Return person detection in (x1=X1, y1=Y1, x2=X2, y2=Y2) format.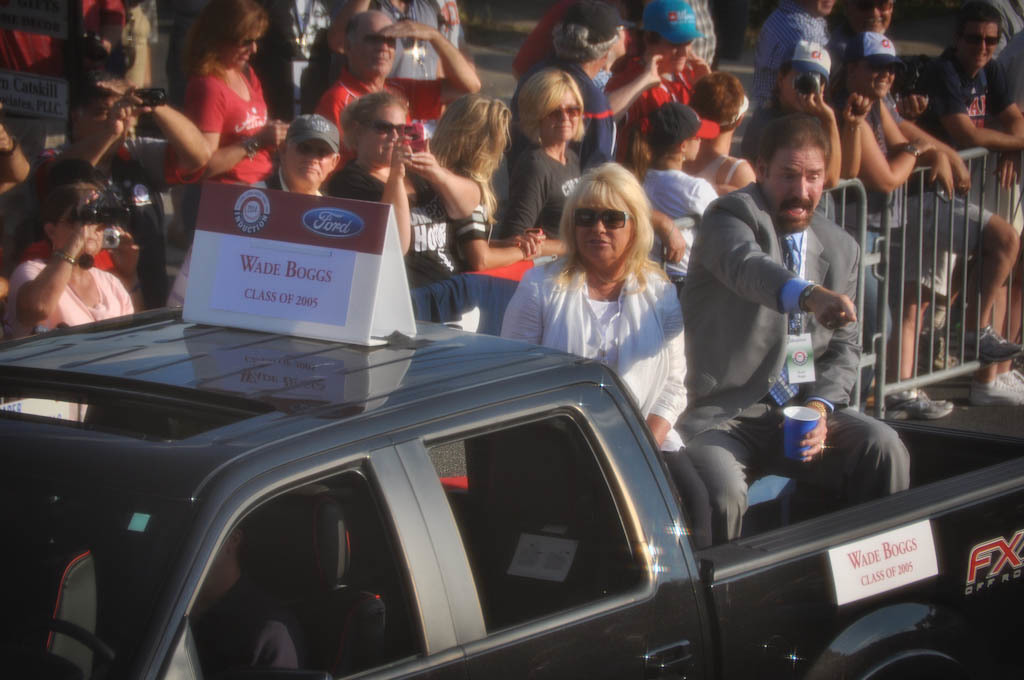
(x1=8, y1=154, x2=137, y2=340).
